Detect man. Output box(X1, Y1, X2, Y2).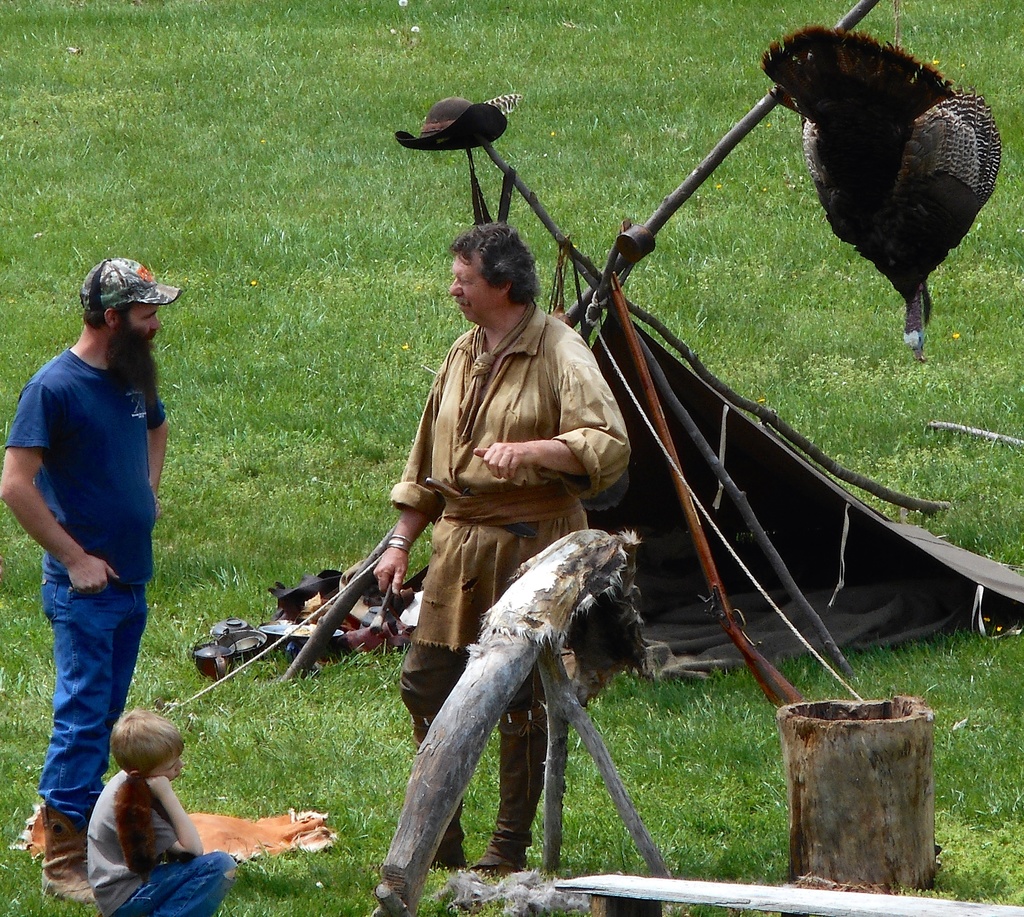
box(5, 228, 202, 854).
